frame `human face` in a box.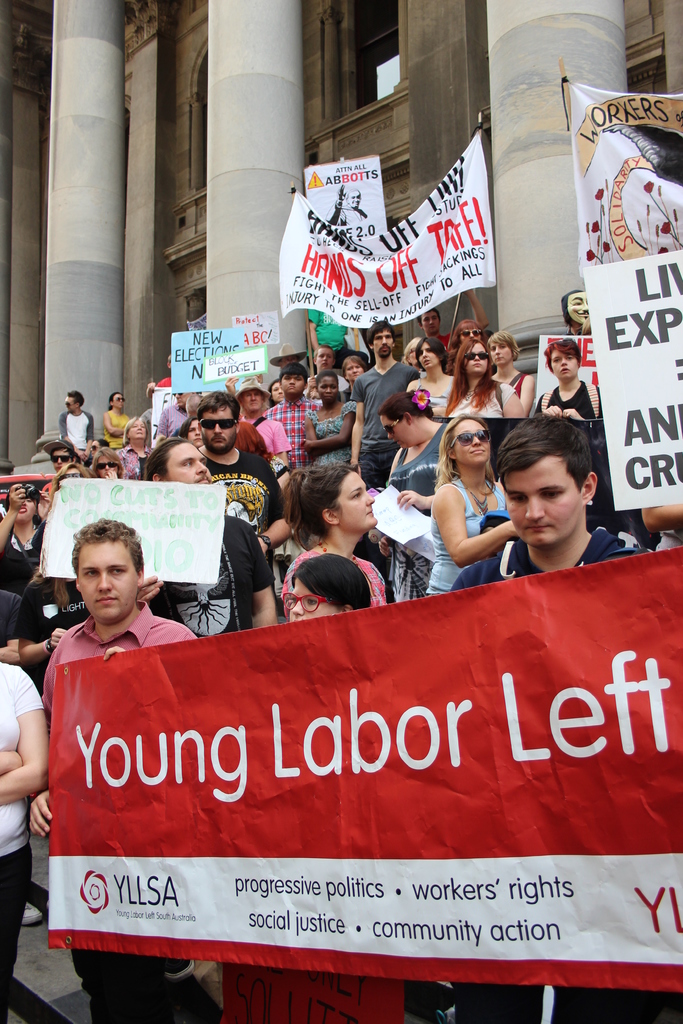
504,461,580,543.
